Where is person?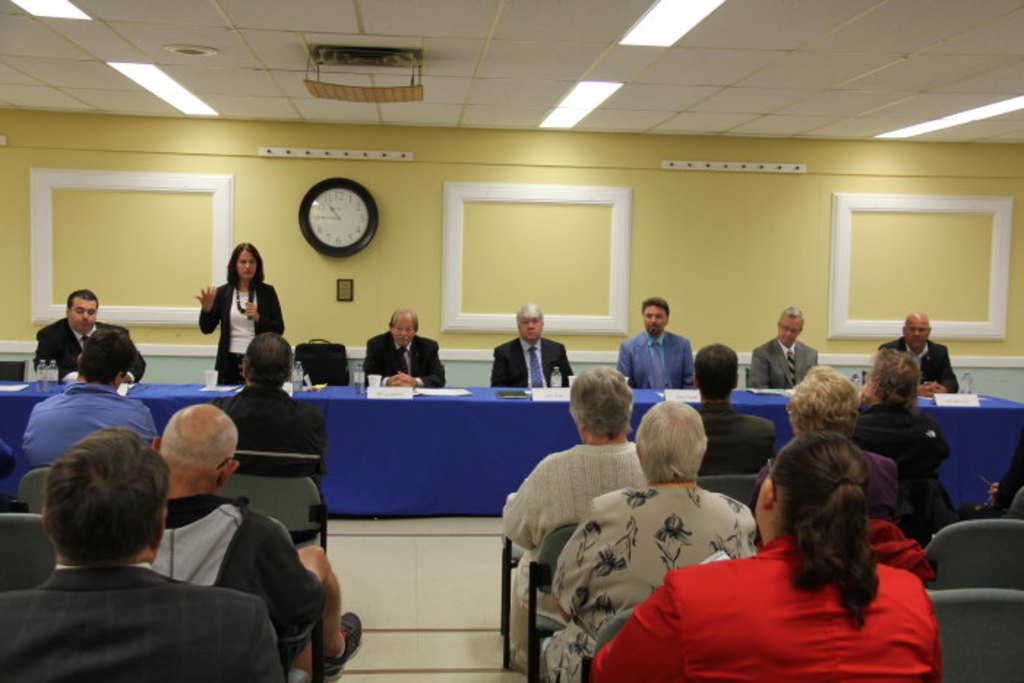
select_region(878, 307, 958, 392).
